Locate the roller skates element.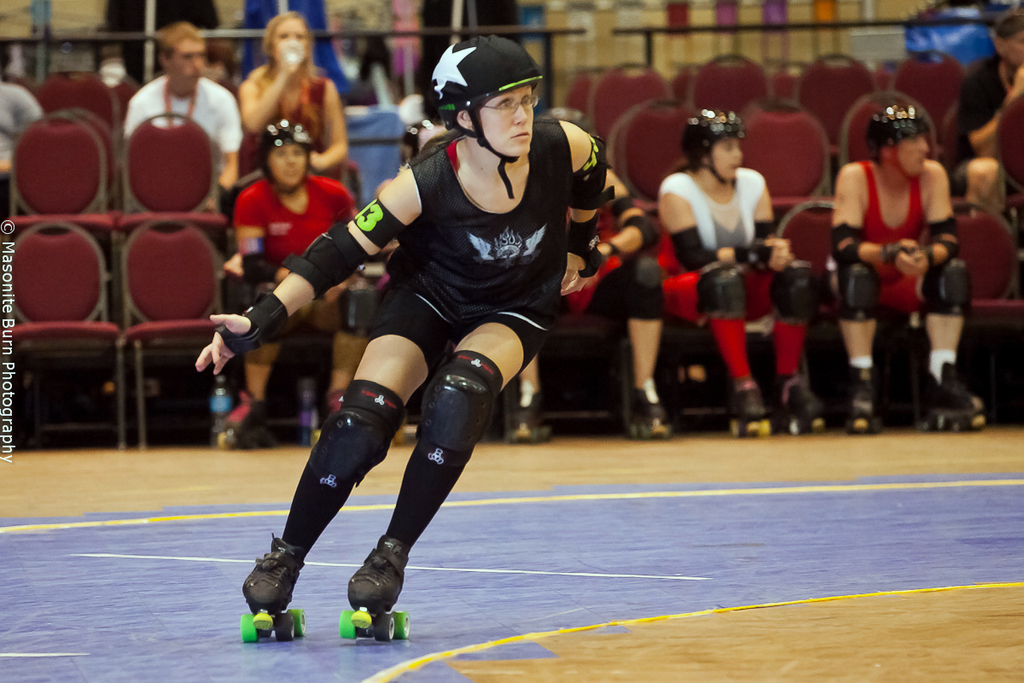
Element bbox: <box>340,535,412,643</box>.
